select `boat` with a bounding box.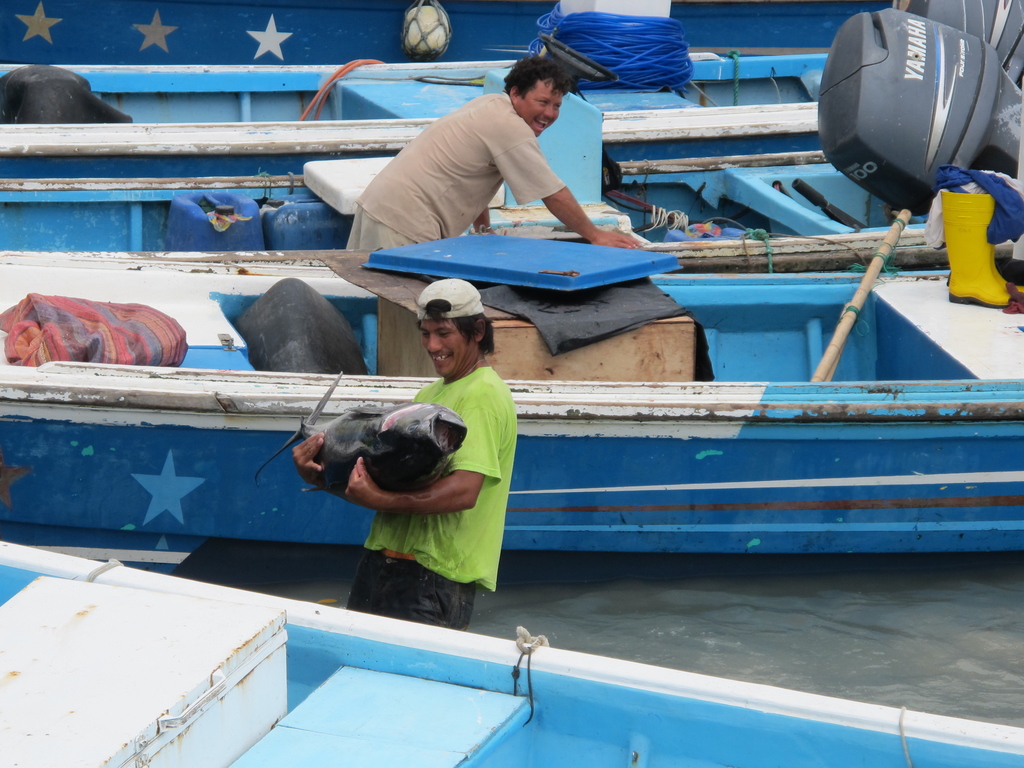
(left=0, top=0, right=1023, bottom=178).
